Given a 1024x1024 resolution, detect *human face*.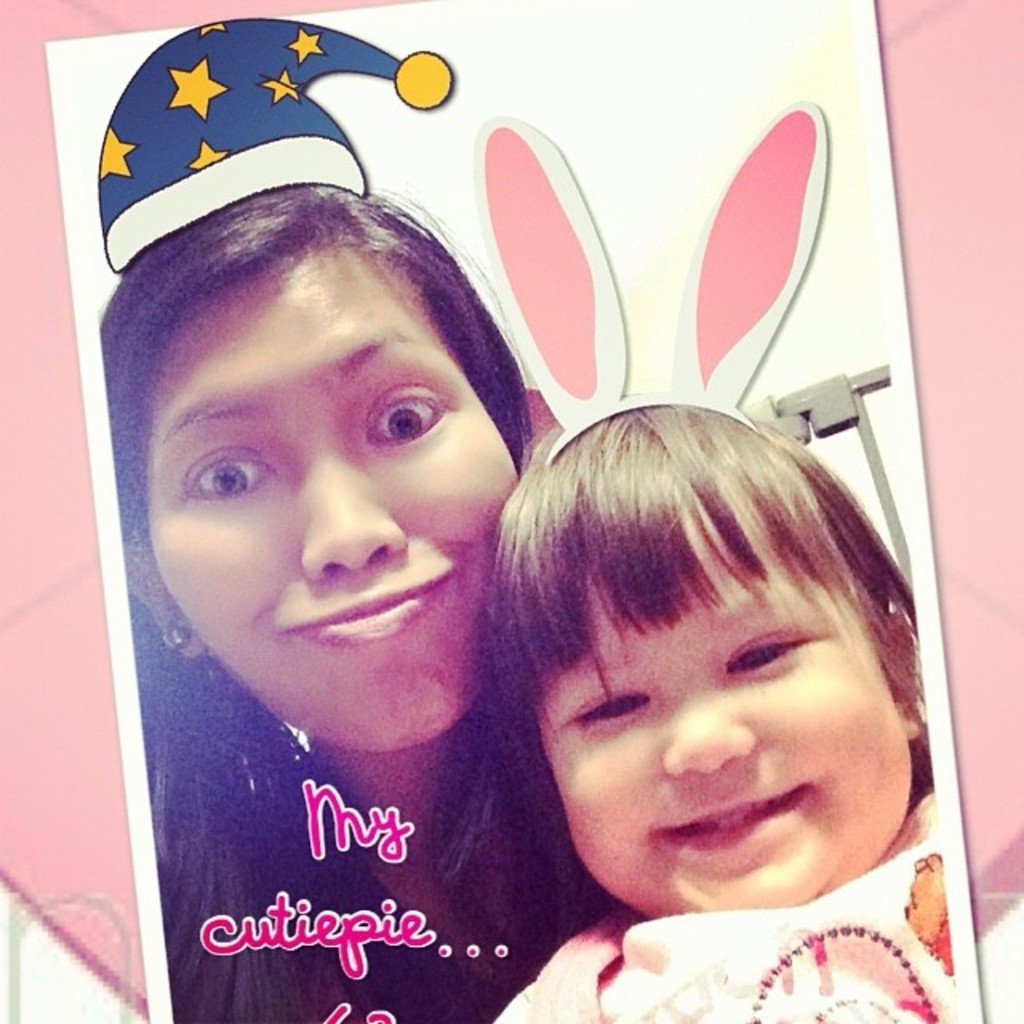
crop(541, 523, 914, 910).
